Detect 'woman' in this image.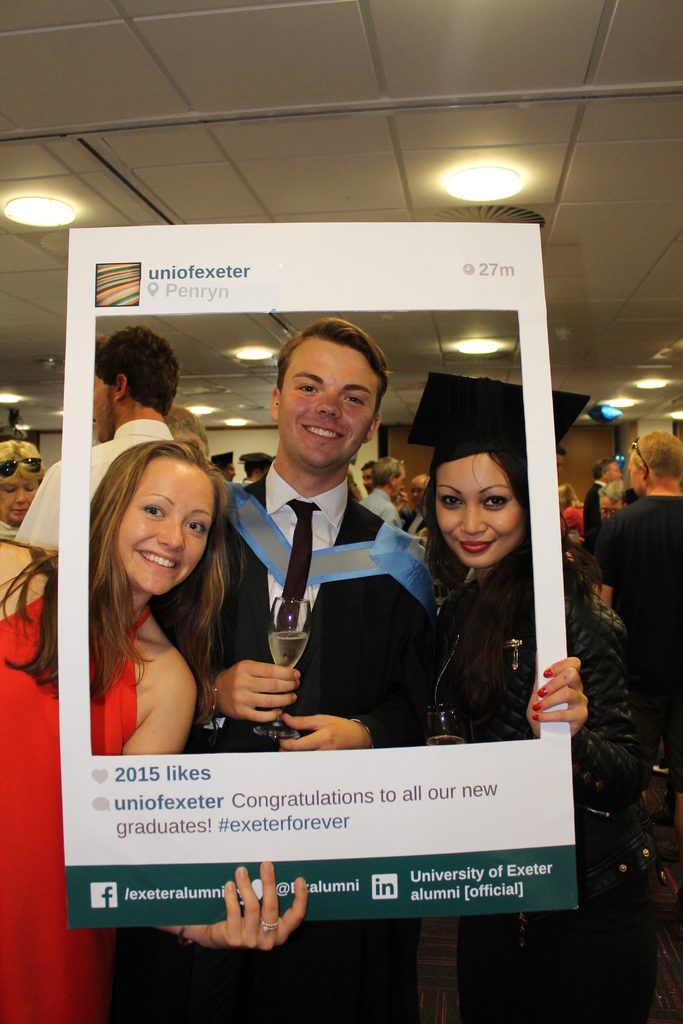
Detection: [x1=0, y1=442, x2=309, y2=1023].
